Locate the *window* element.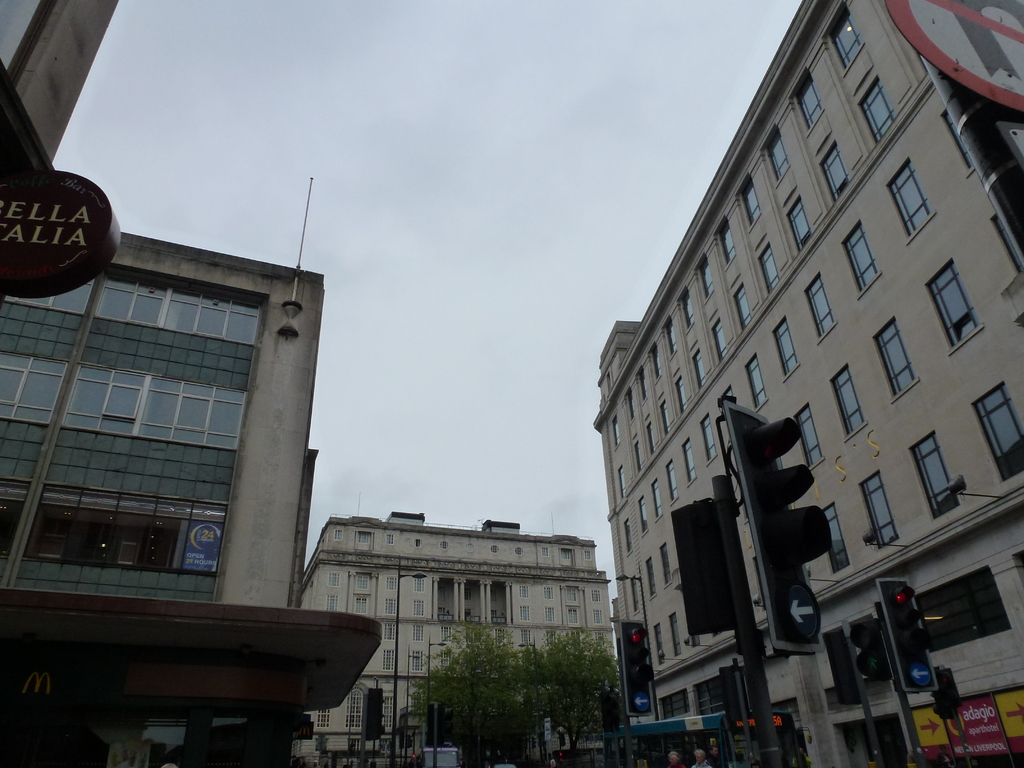
Element bbox: detection(970, 383, 1023, 482).
